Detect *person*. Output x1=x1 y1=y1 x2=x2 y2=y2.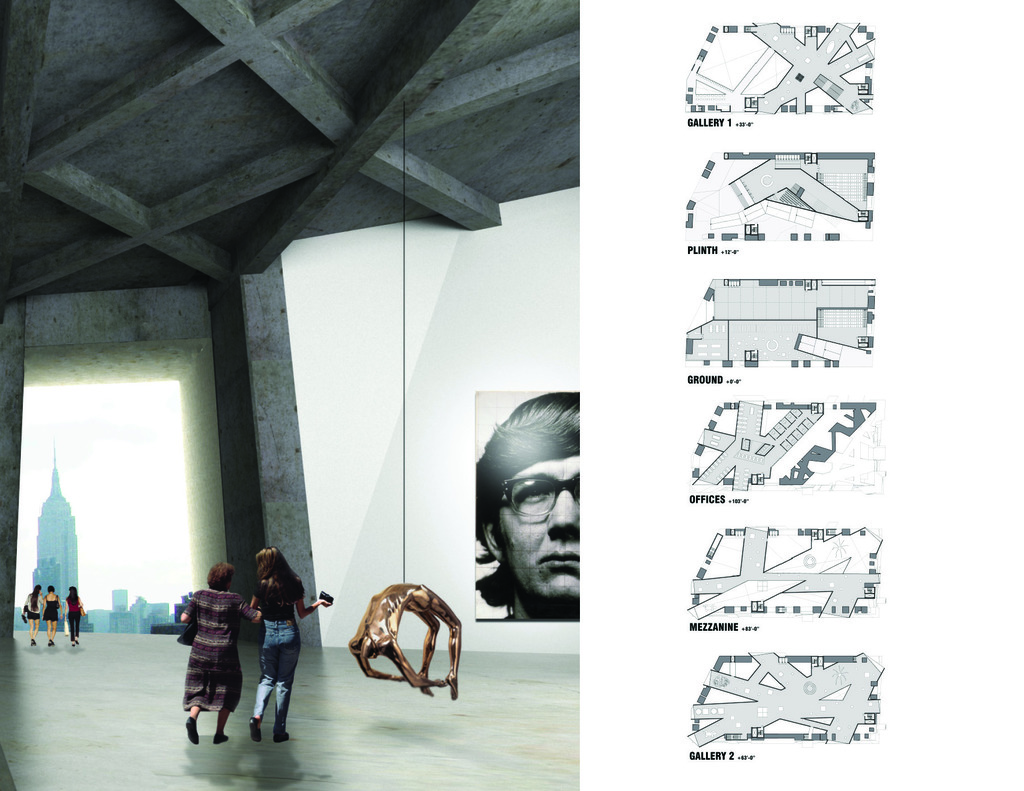
x1=470 y1=389 x2=579 y2=621.
